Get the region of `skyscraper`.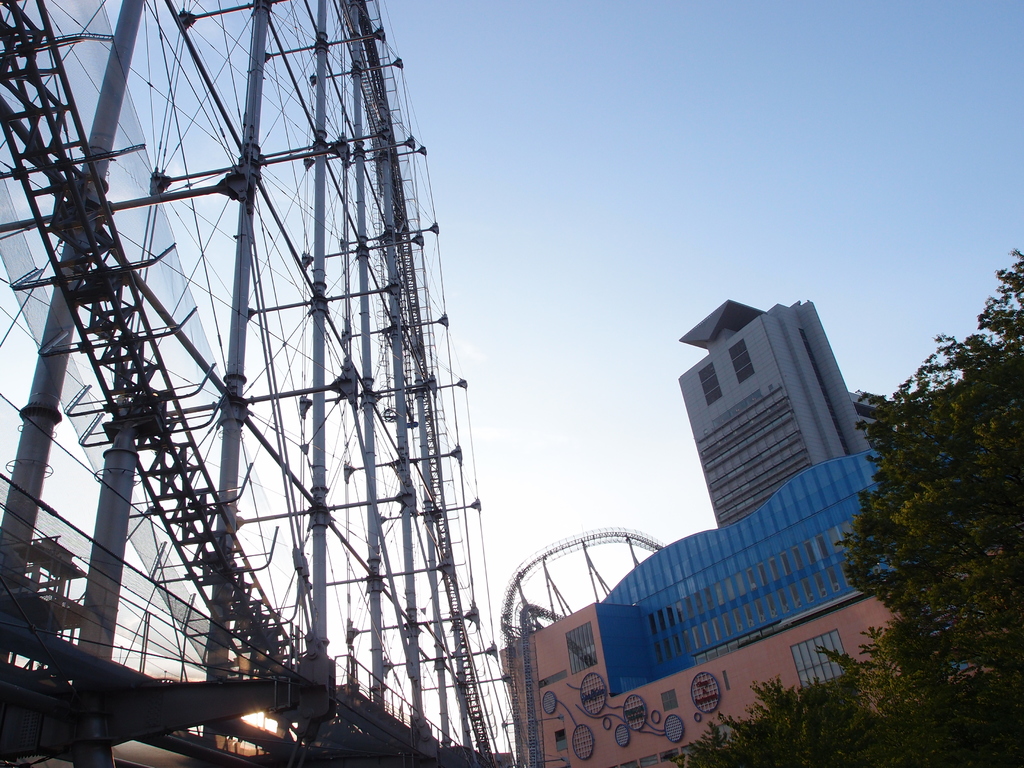
box=[676, 299, 880, 526].
